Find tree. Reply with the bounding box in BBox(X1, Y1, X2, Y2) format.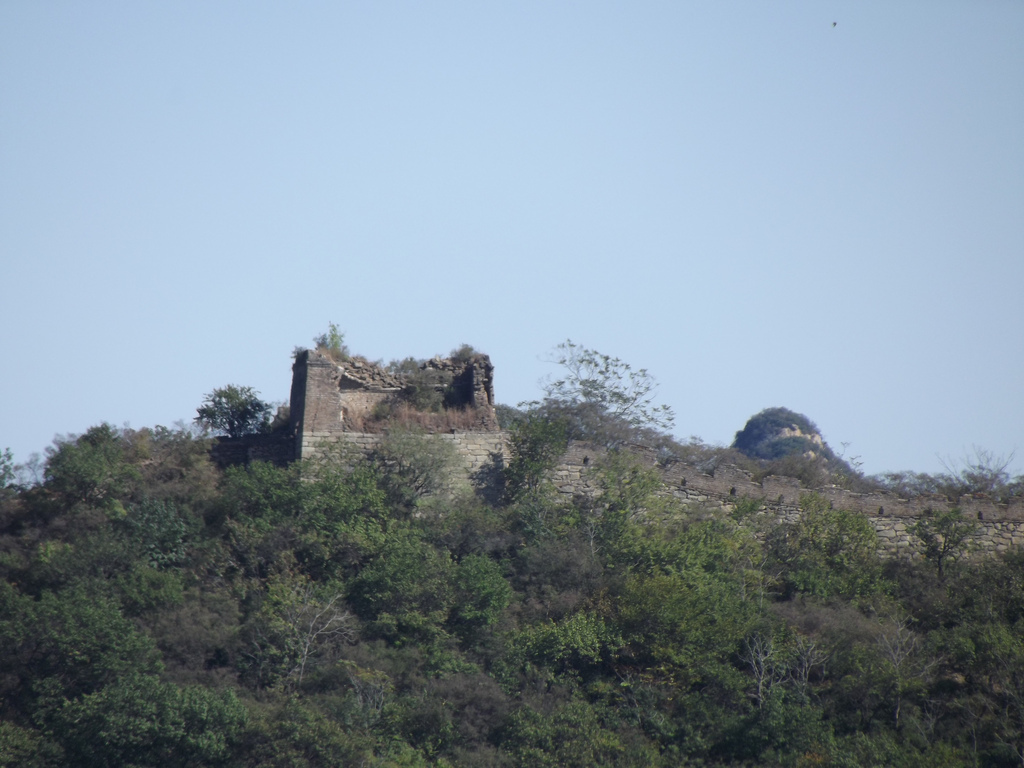
BBox(523, 331, 672, 451).
